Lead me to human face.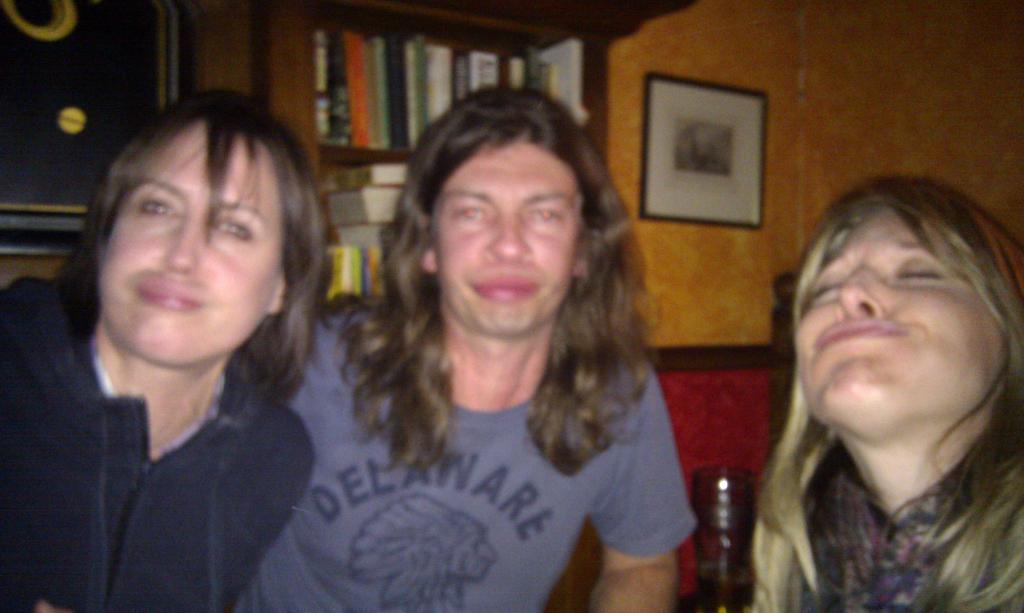
Lead to <region>787, 206, 1010, 434</region>.
